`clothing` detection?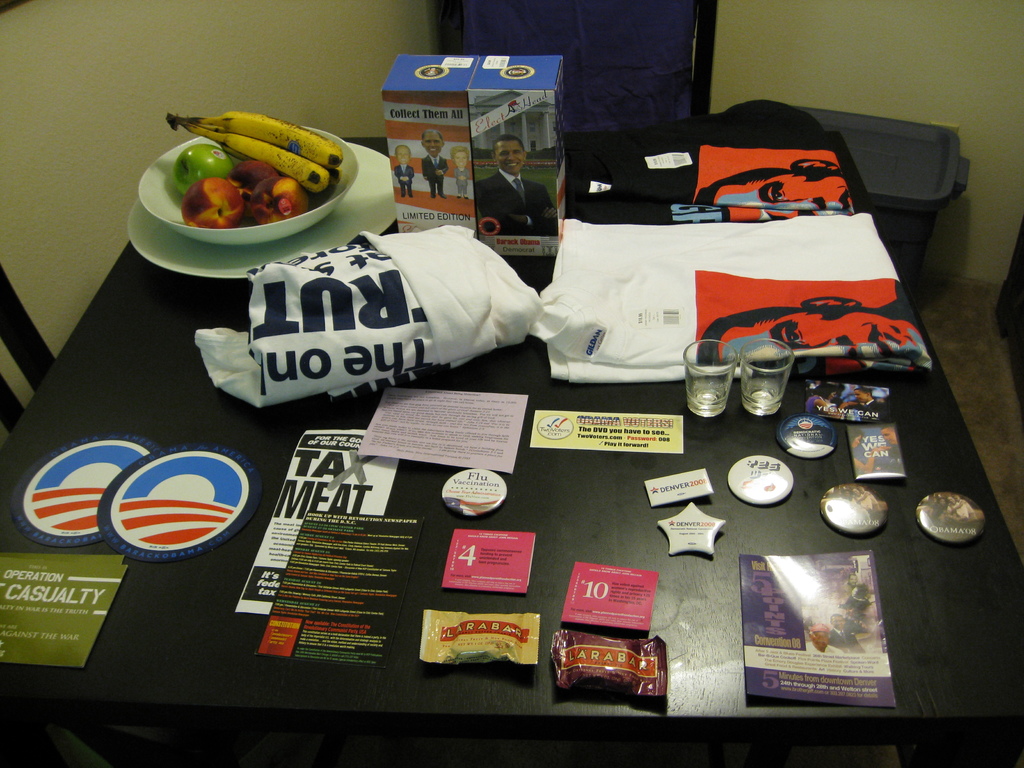
crop(887, 444, 900, 466)
